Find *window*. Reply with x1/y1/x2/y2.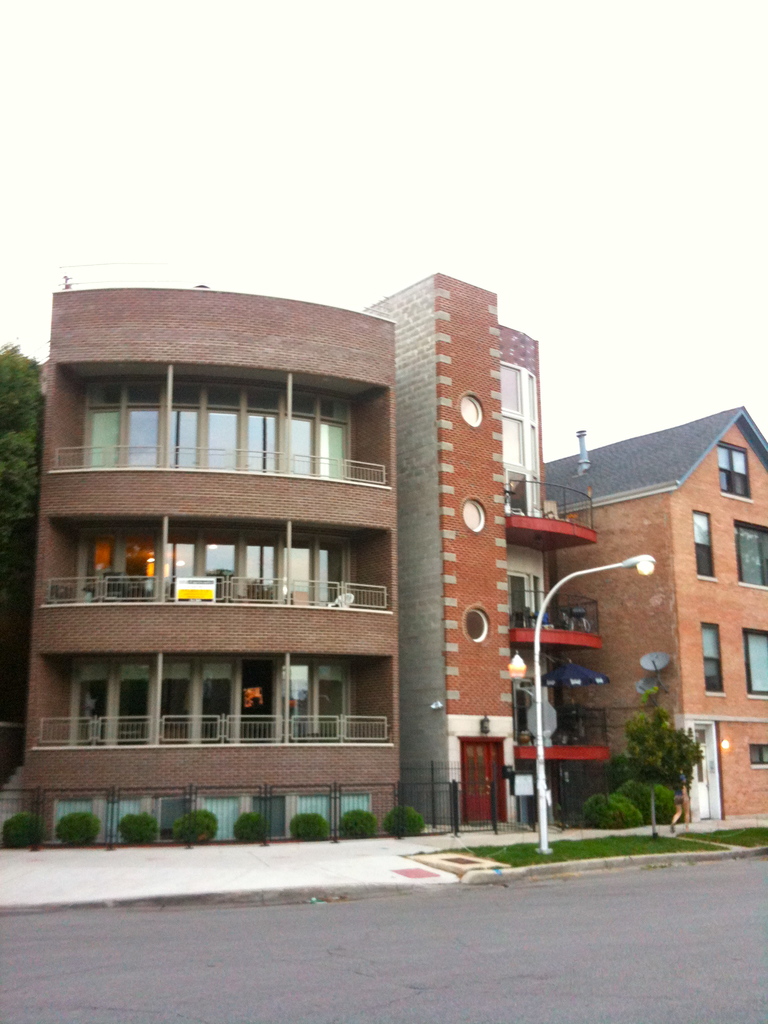
289/394/349/472.
